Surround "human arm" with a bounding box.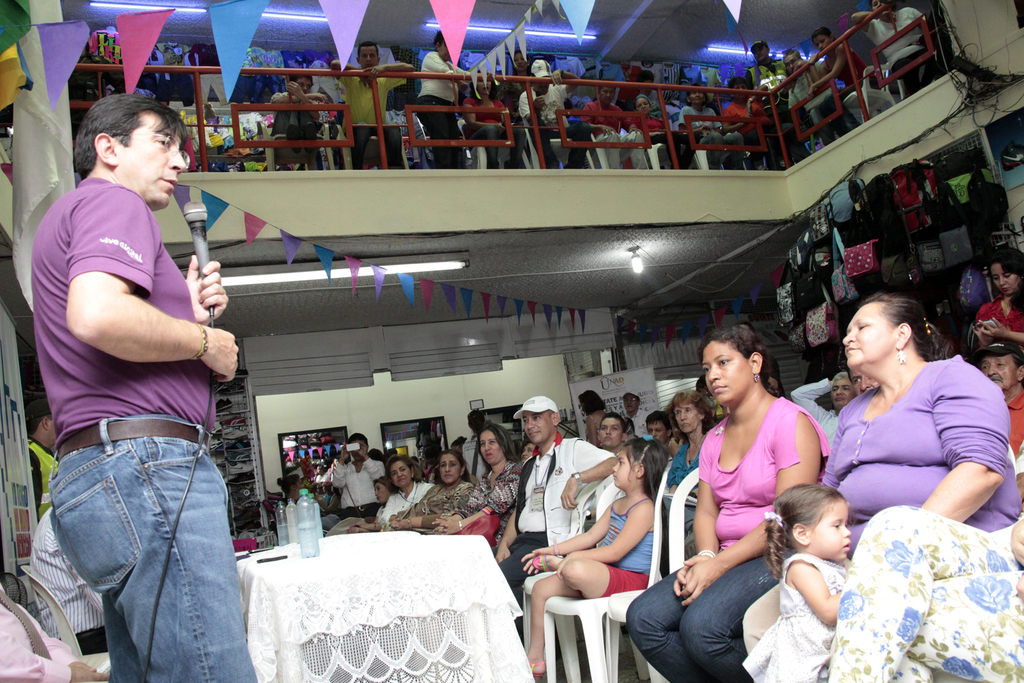
bbox(545, 66, 580, 103).
